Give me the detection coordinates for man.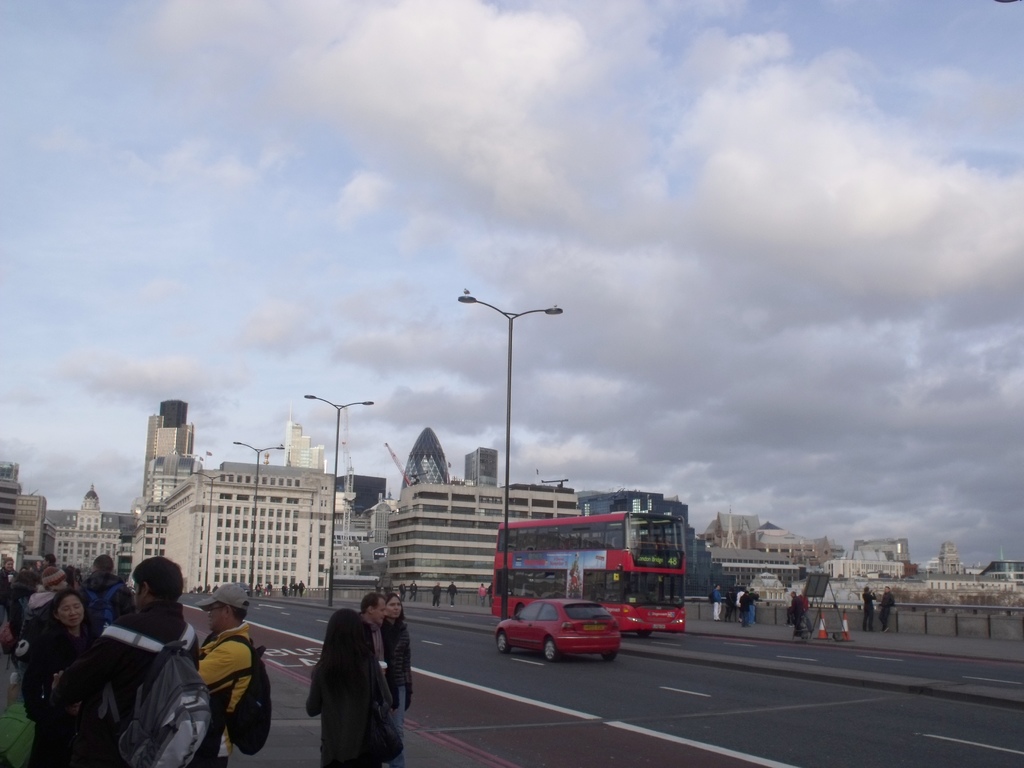
pyautogui.locateOnScreen(45, 554, 198, 767).
